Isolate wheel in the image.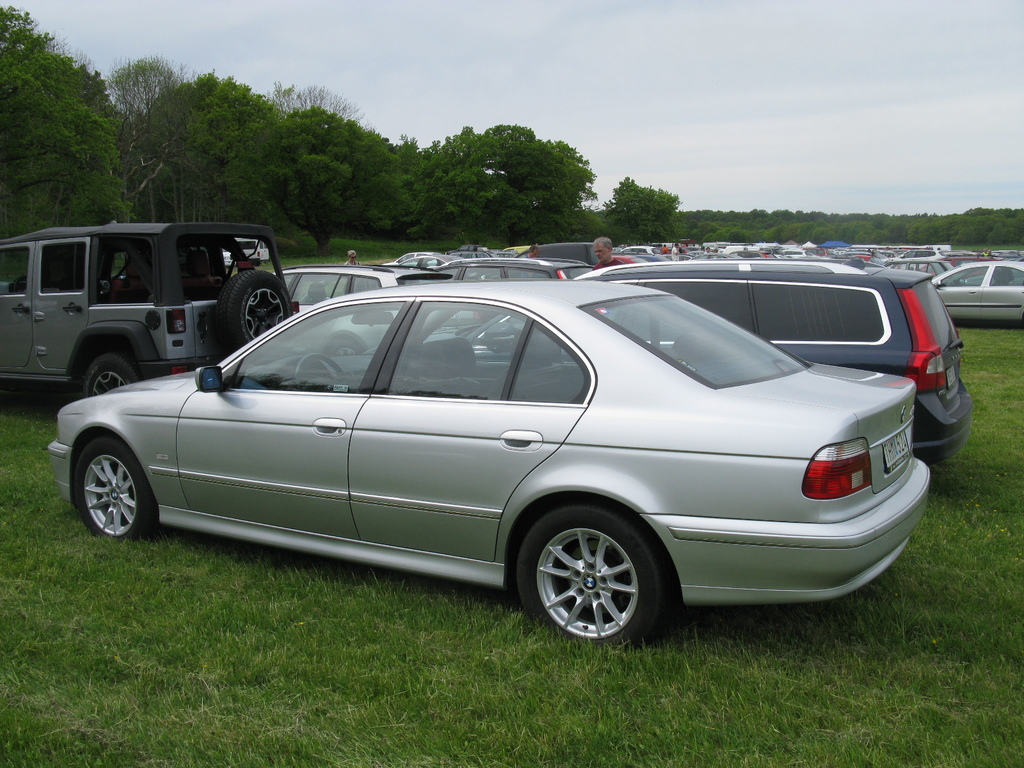
Isolated region: left=215, top=266, right=292, bottom=346.
